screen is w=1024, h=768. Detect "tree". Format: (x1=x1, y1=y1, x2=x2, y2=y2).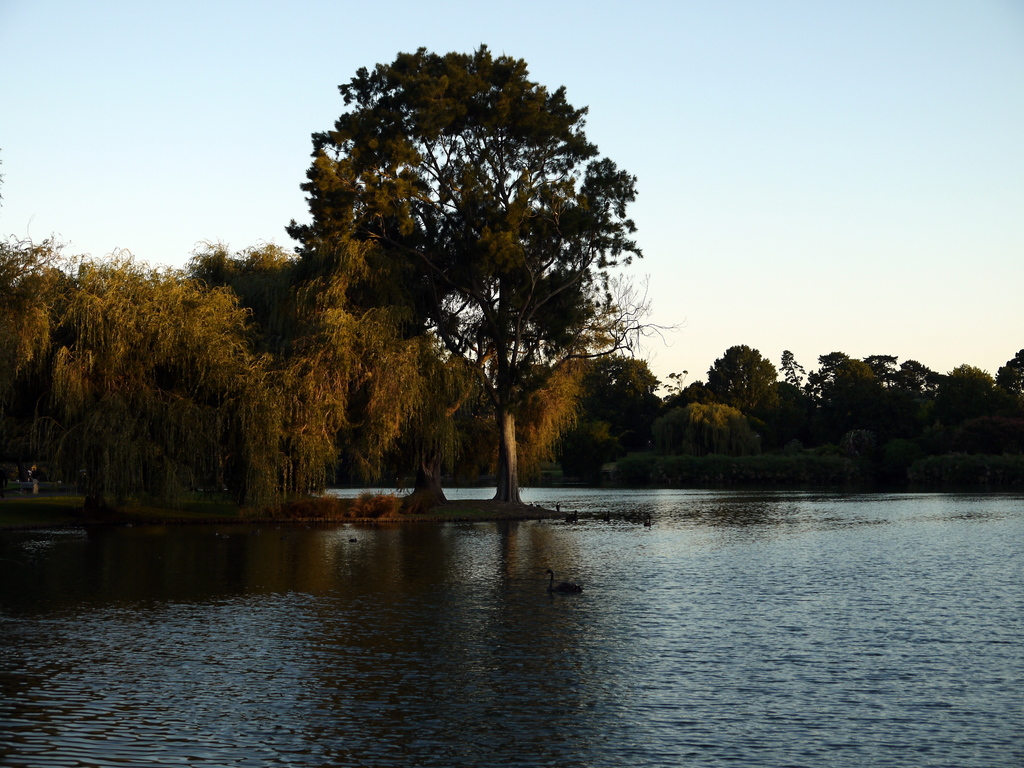
(x1=293, y1=319, x2=419, y2=496).
